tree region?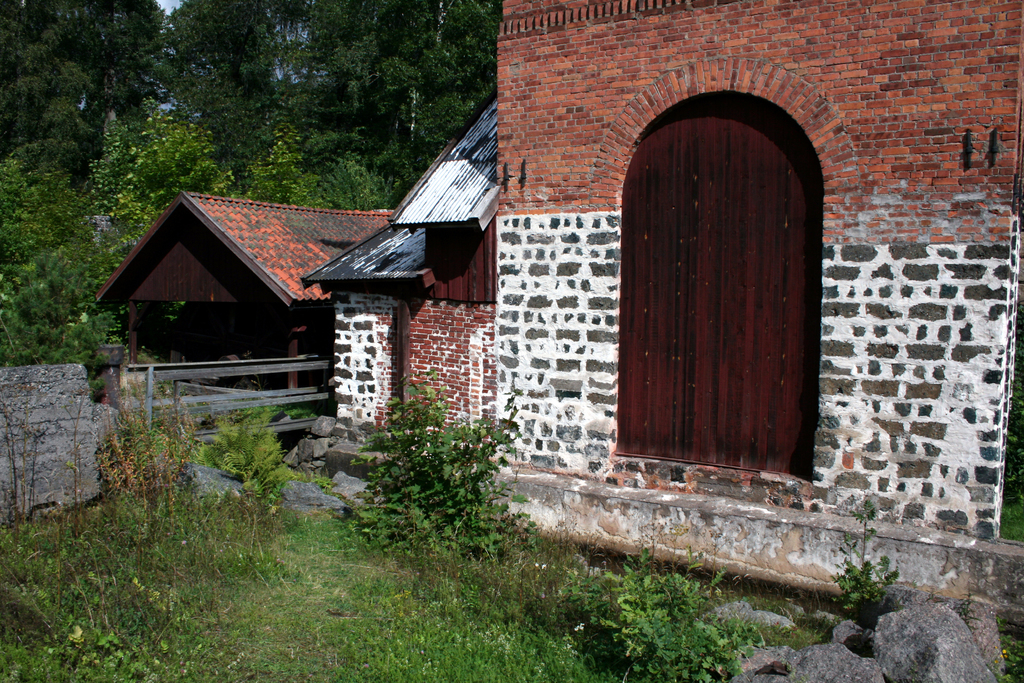
0:152:122:393
